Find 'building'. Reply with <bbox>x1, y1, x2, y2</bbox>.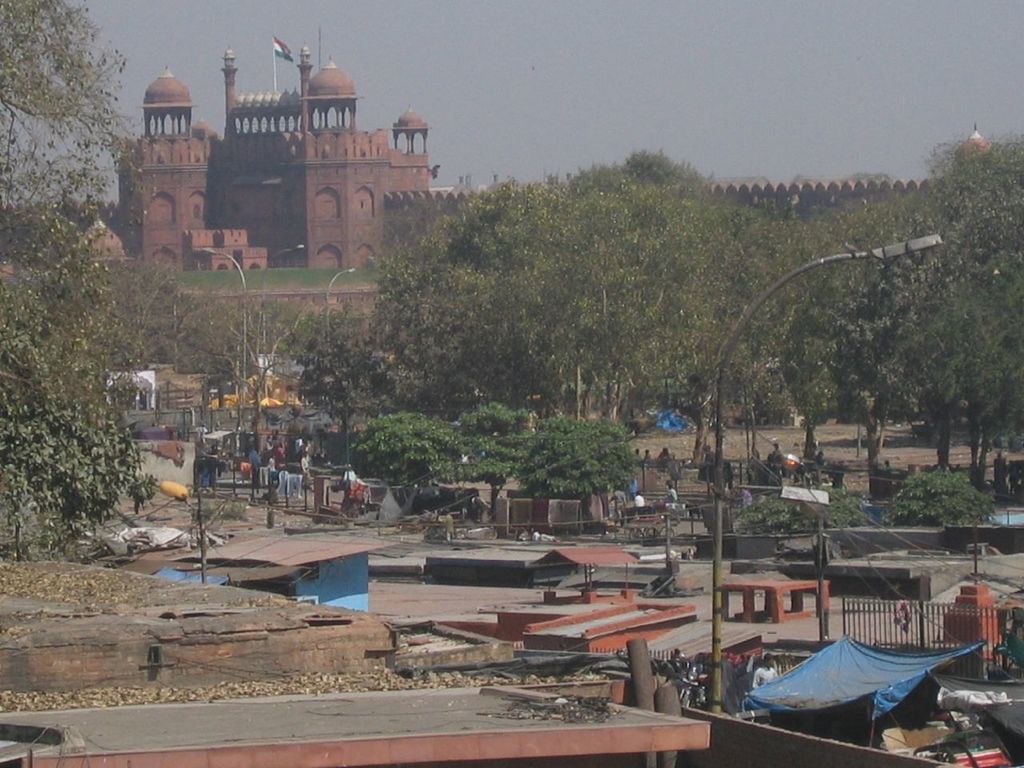
<bbox>87, 52, 460, 364</bbox>.
